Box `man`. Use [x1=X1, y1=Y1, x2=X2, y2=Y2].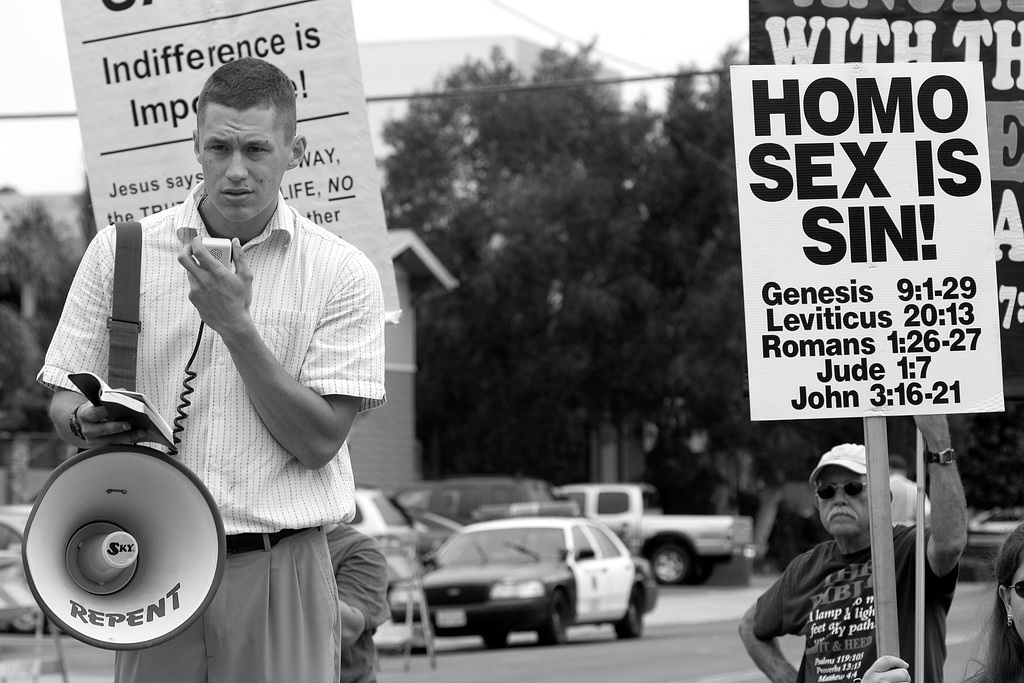
[x1=746, y1=409, x2=965, y2=682].
